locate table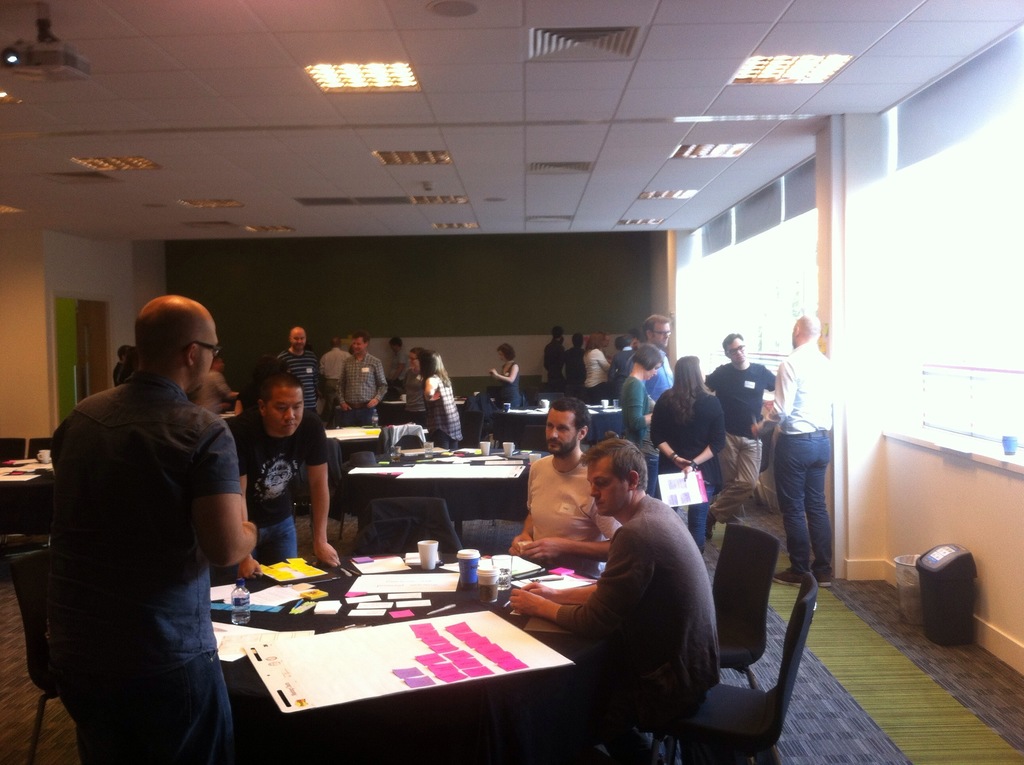
{"x1": 185, "y1": 554, "x2": 675, "y2": 747}
